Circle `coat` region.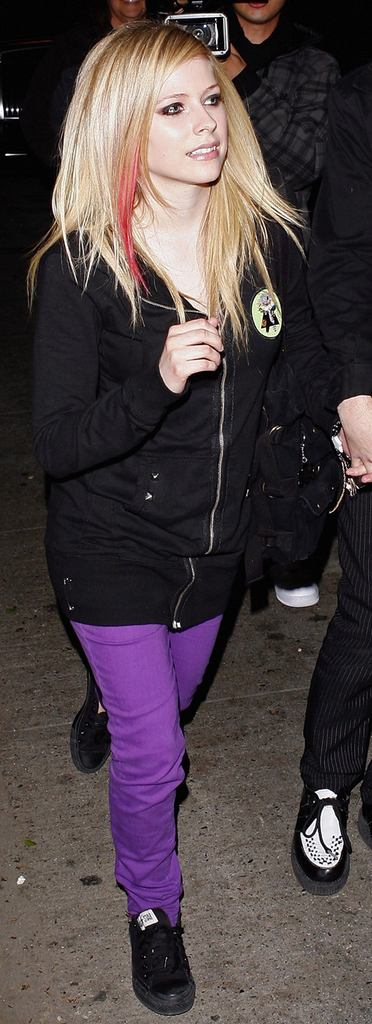
Region: [x1=37, y1=224, x2=310, y2=634].
